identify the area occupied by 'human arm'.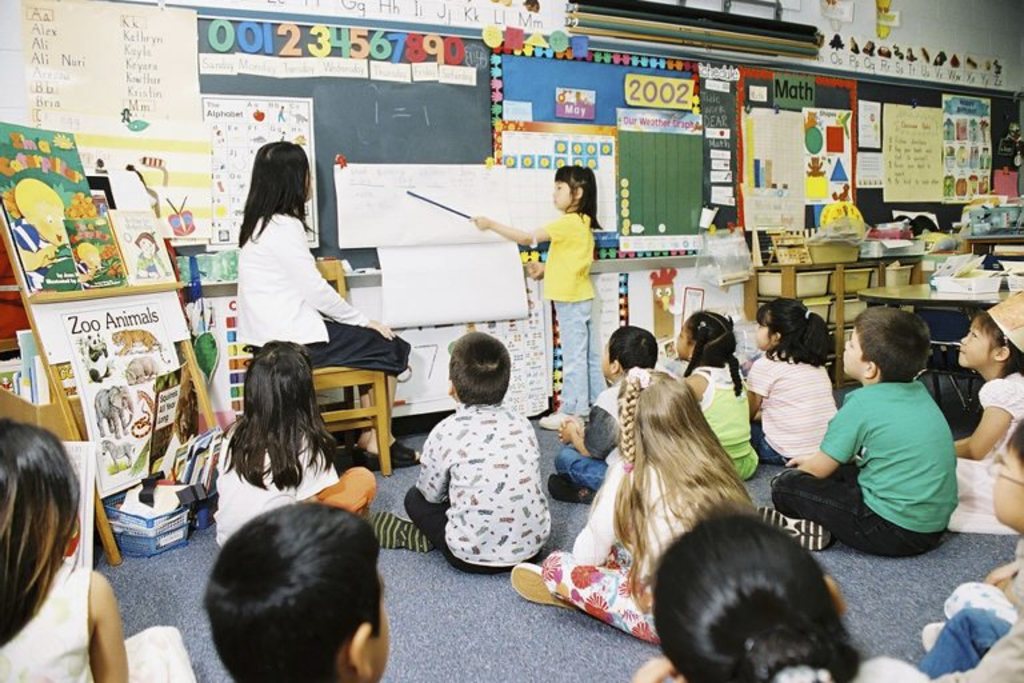
Area: Rect(689, 375, 717, 400).
